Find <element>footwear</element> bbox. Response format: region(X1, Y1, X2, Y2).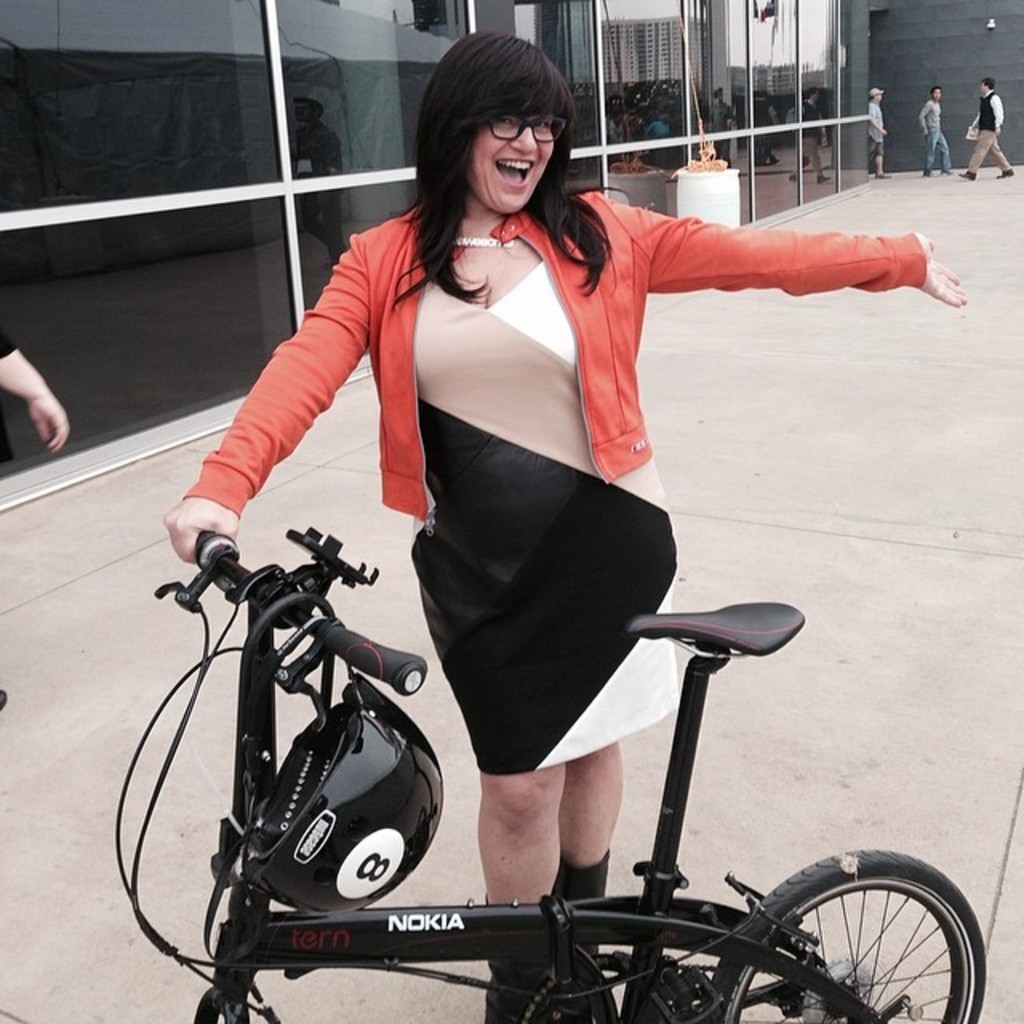
region(874, 170, 894, 178).
